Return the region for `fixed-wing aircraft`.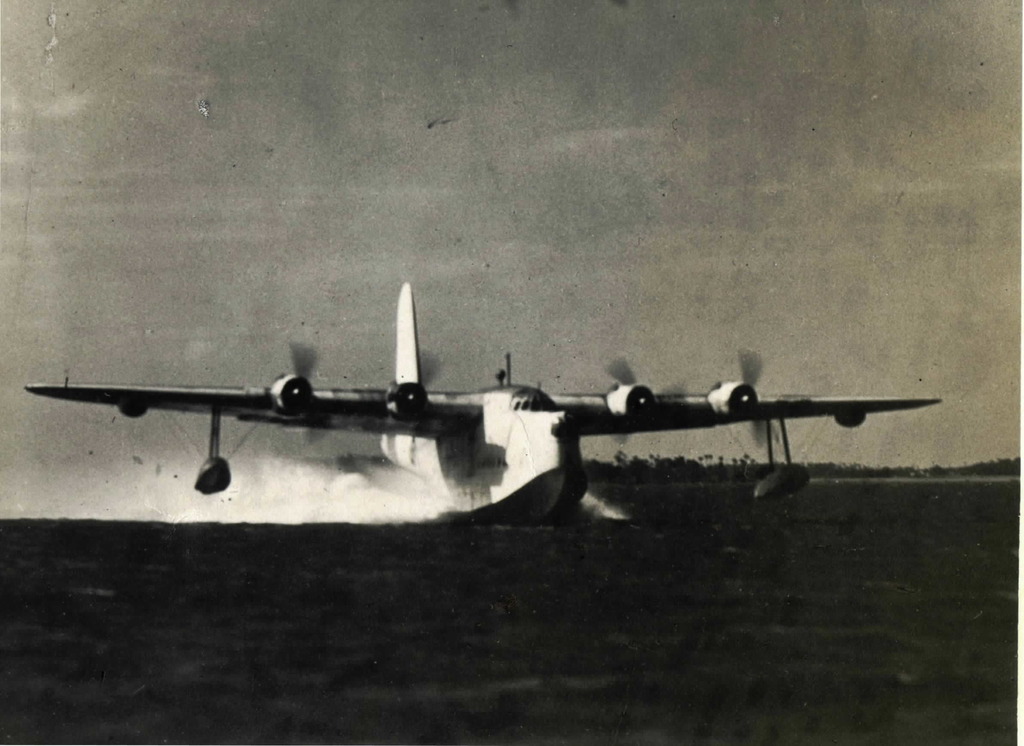
[x1=13, y1=277, x2=946, y2=526].
